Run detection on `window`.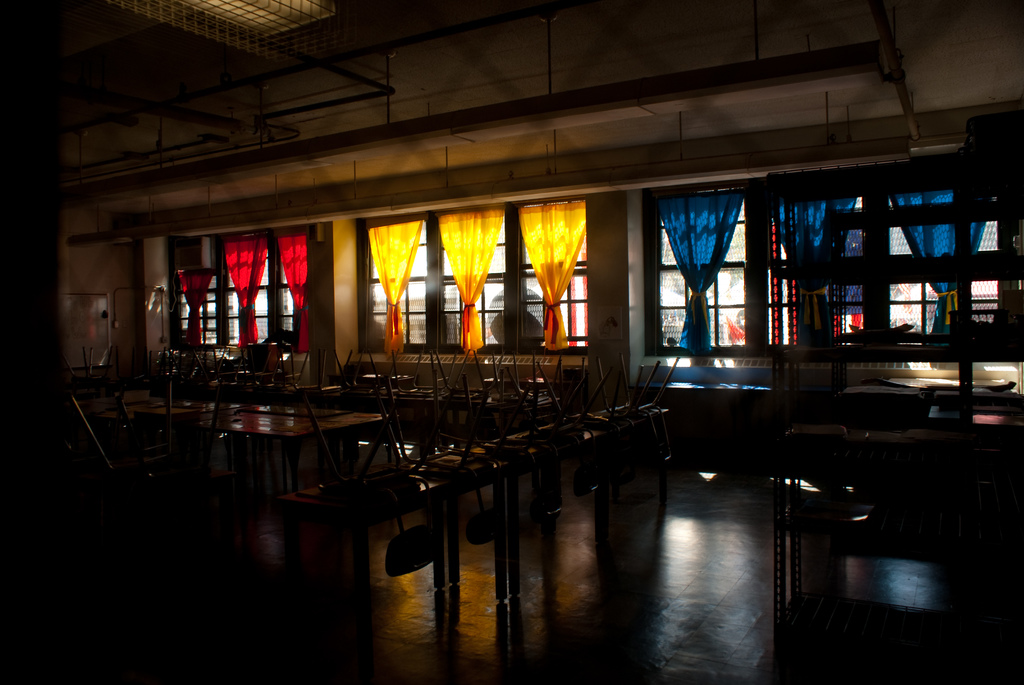
Result: bbox(652, 157, 1017, 354).
